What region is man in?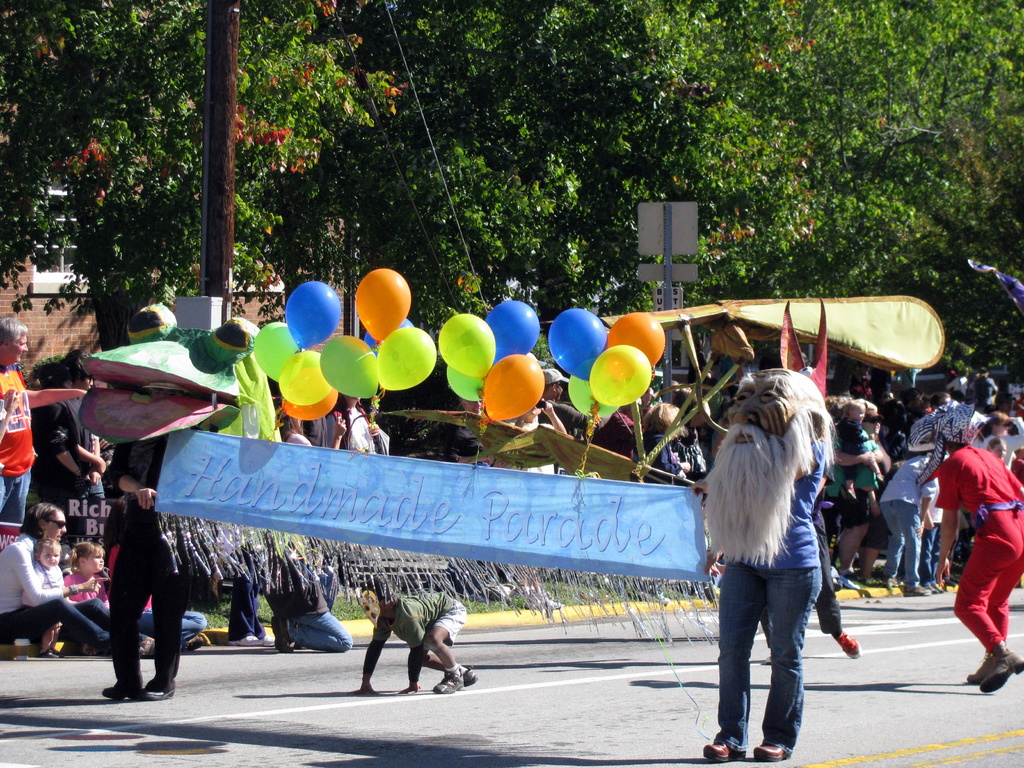
locate(0, 311, 84, 524).
